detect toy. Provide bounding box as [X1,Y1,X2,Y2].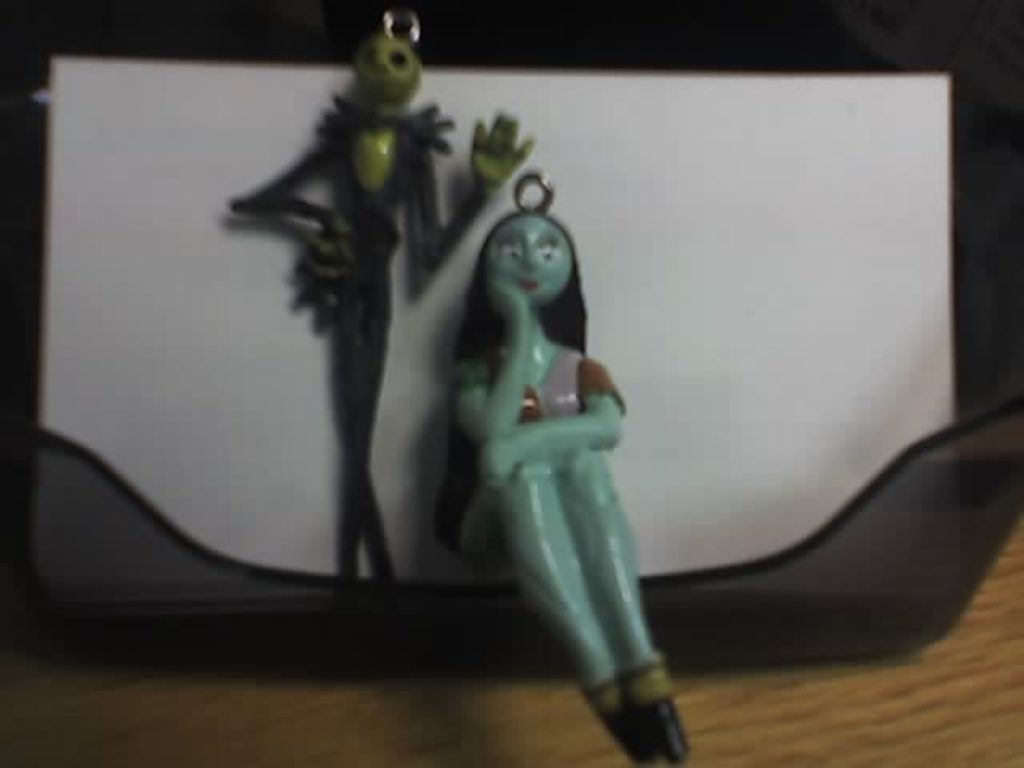
[227,13,533,590].
